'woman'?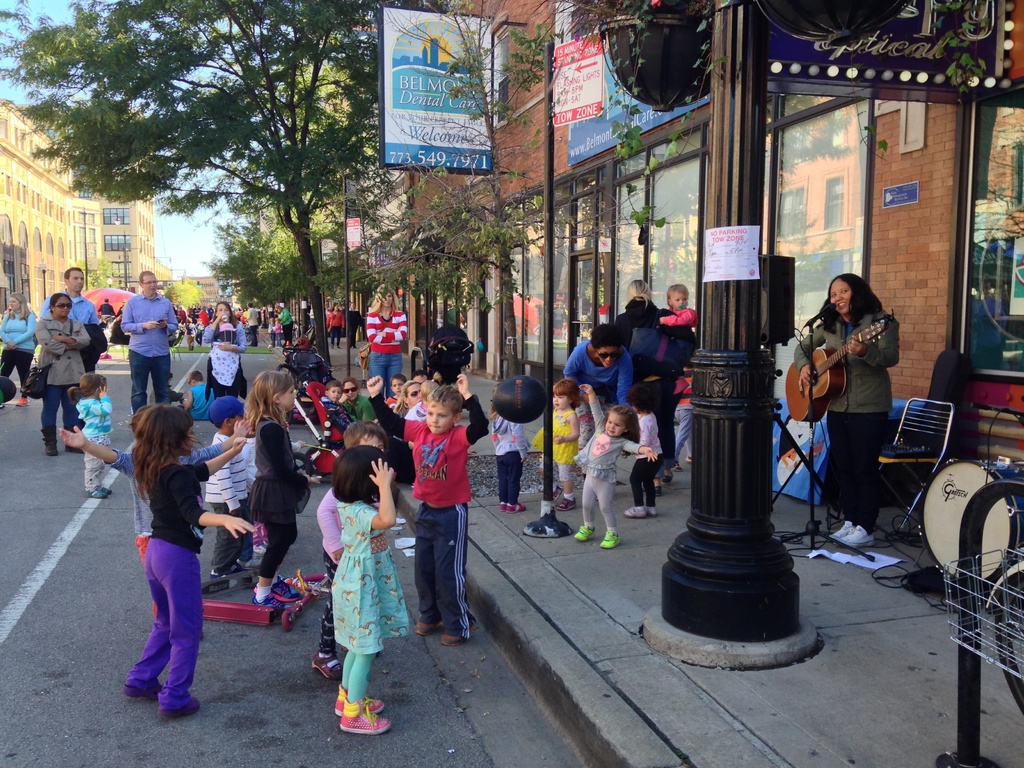
BBox(559, 325, 630, 415)
